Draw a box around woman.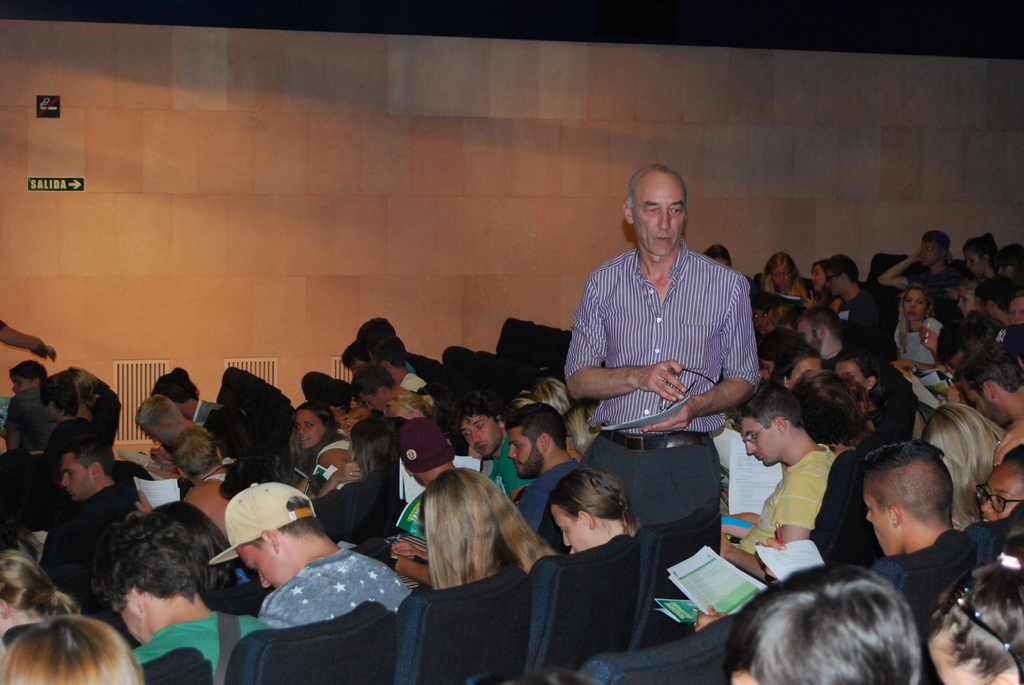
l=771, t=342, r=822, b=386.
